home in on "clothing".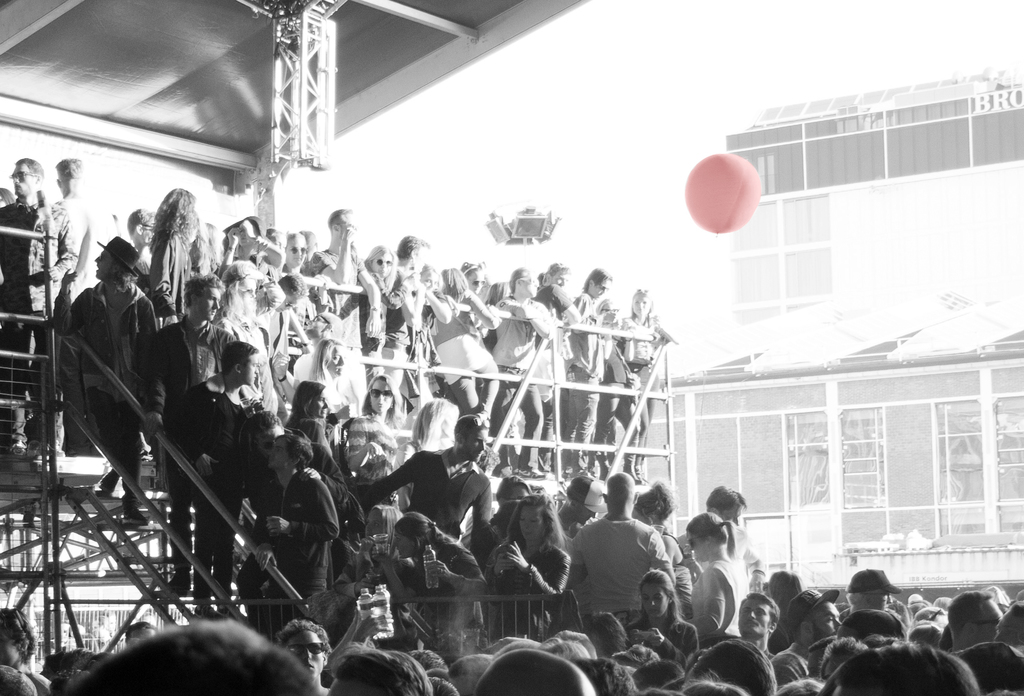
Homed in at box=[724, 519, 762, 574].
